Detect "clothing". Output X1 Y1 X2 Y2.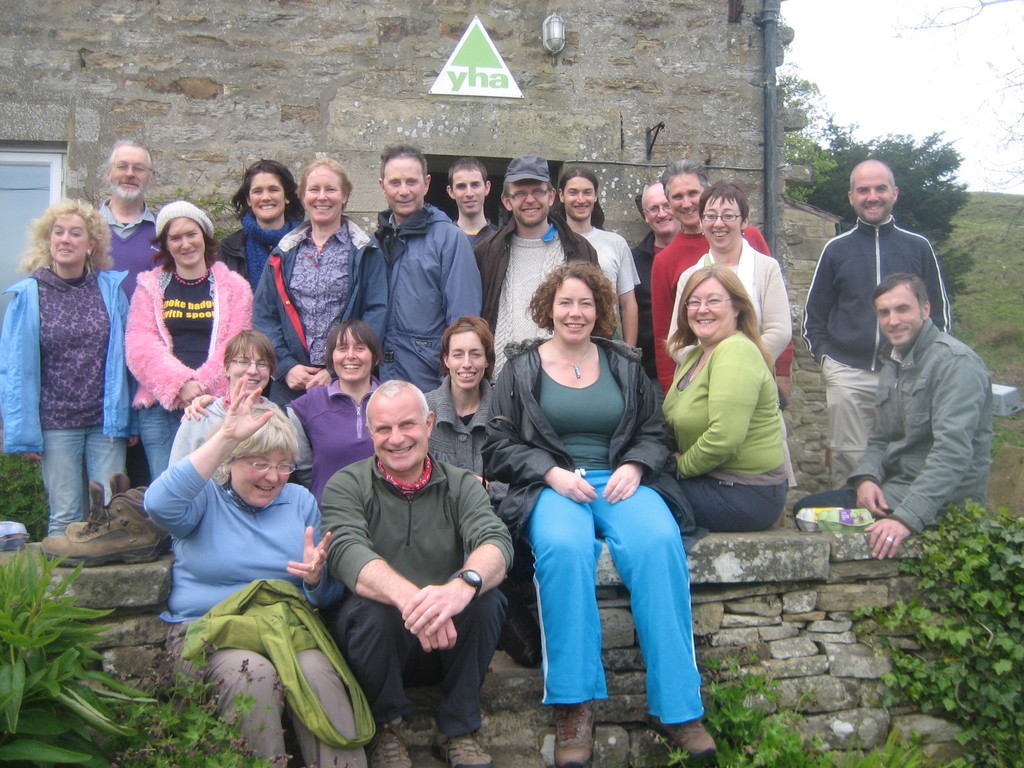
423 371 497 484.
